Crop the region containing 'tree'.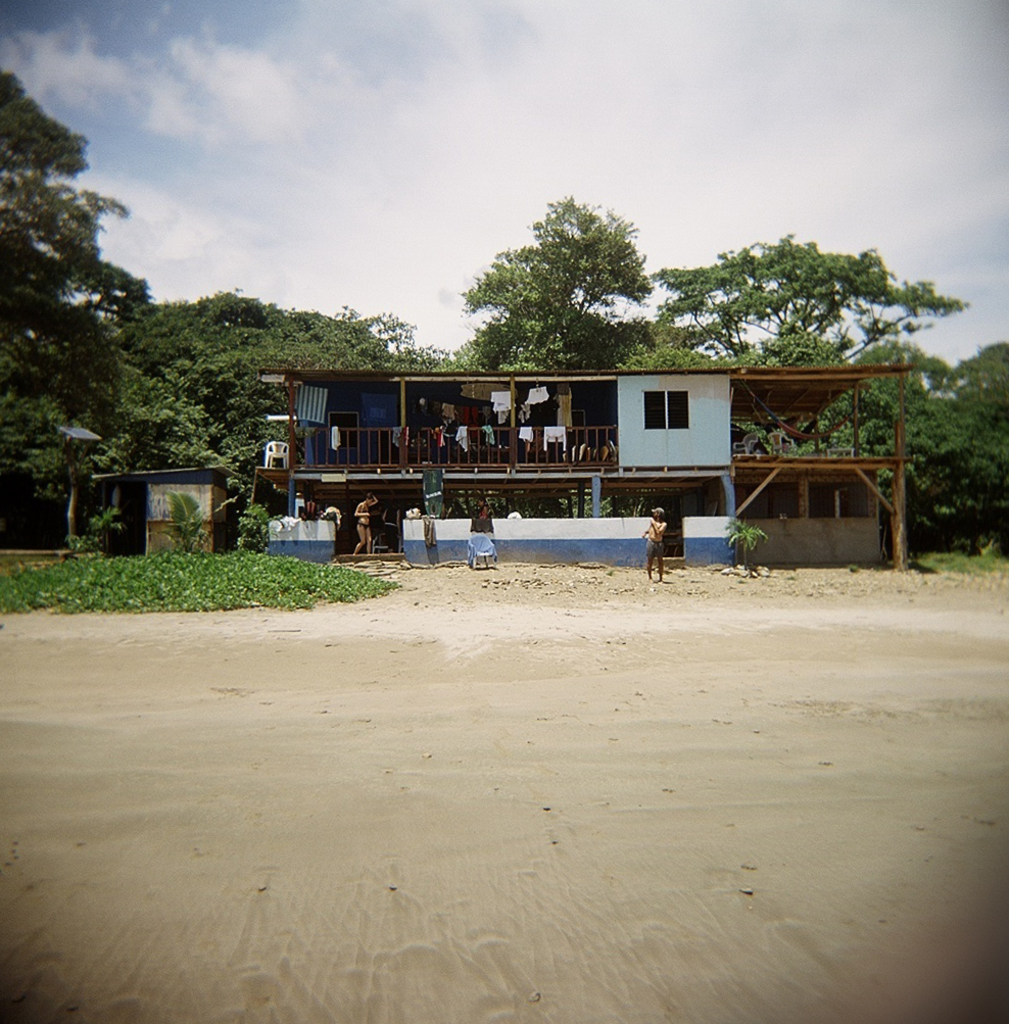
Crop region: locate(0, 77, 156, 536).
